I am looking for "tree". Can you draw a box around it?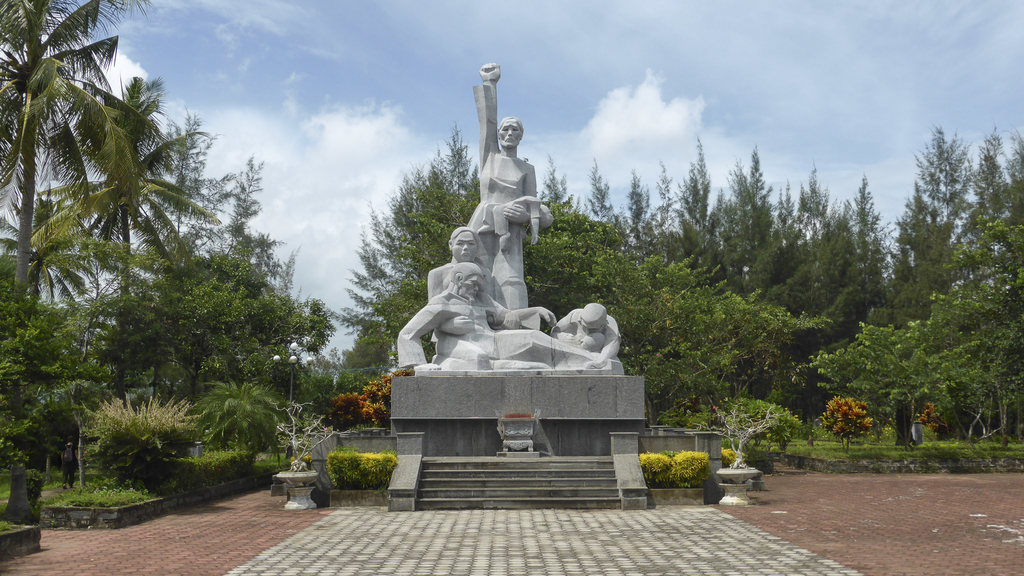
Sure, the bounding box is {"left": 330, "top": 122, "right": 478, "bottom": 434}.
